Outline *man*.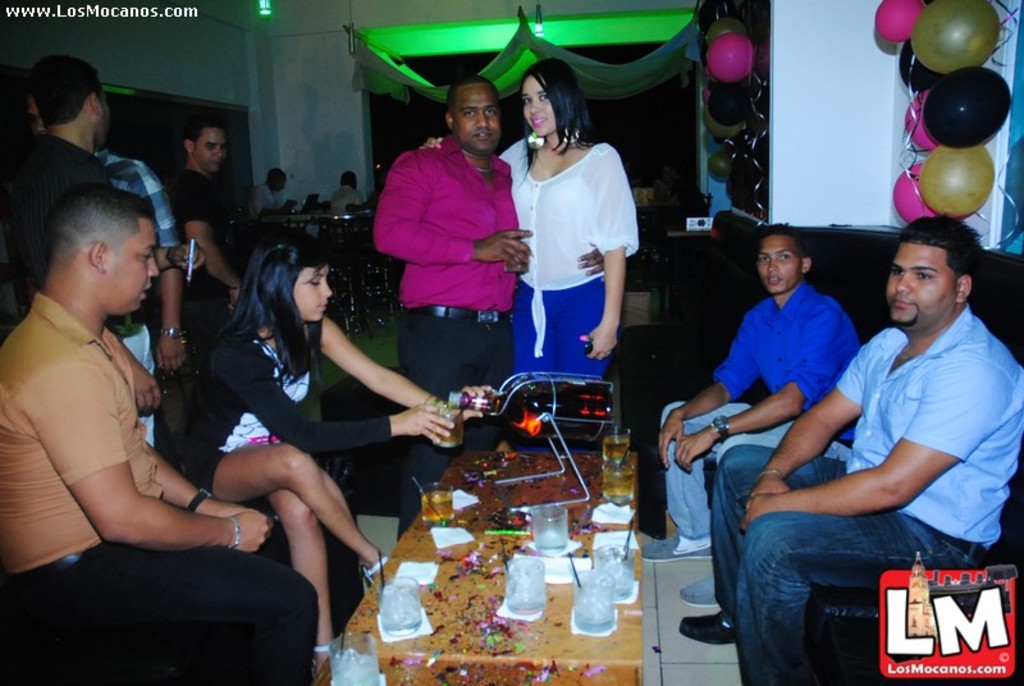
Outline: BBox(636, 220, 863, 605).
